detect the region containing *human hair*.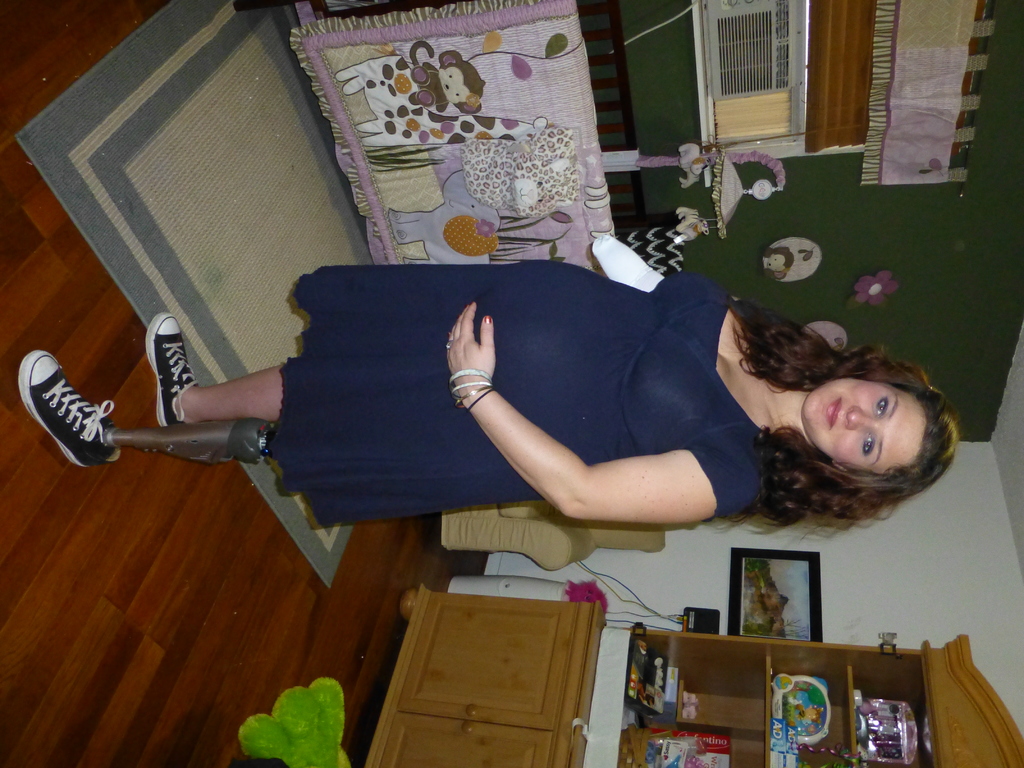
{"x1": 734, "y1": 323, "x2": 975, "y2": 526}.
